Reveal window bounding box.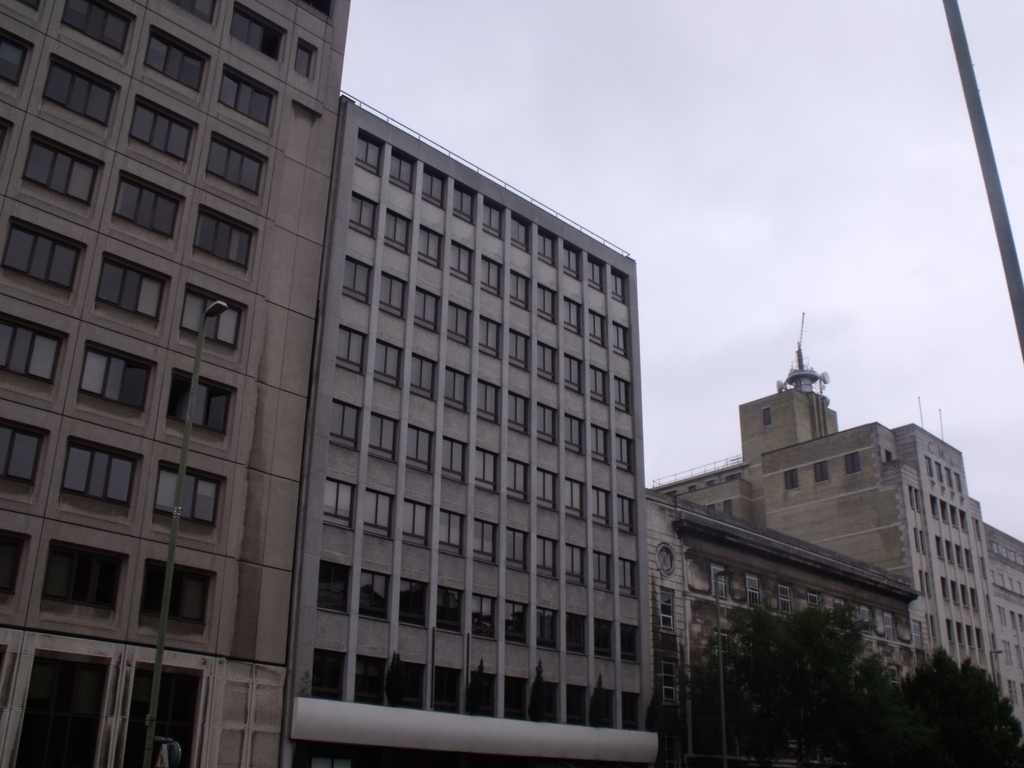
Revealed: (left=508, top=391, right=528, bottom=432).
